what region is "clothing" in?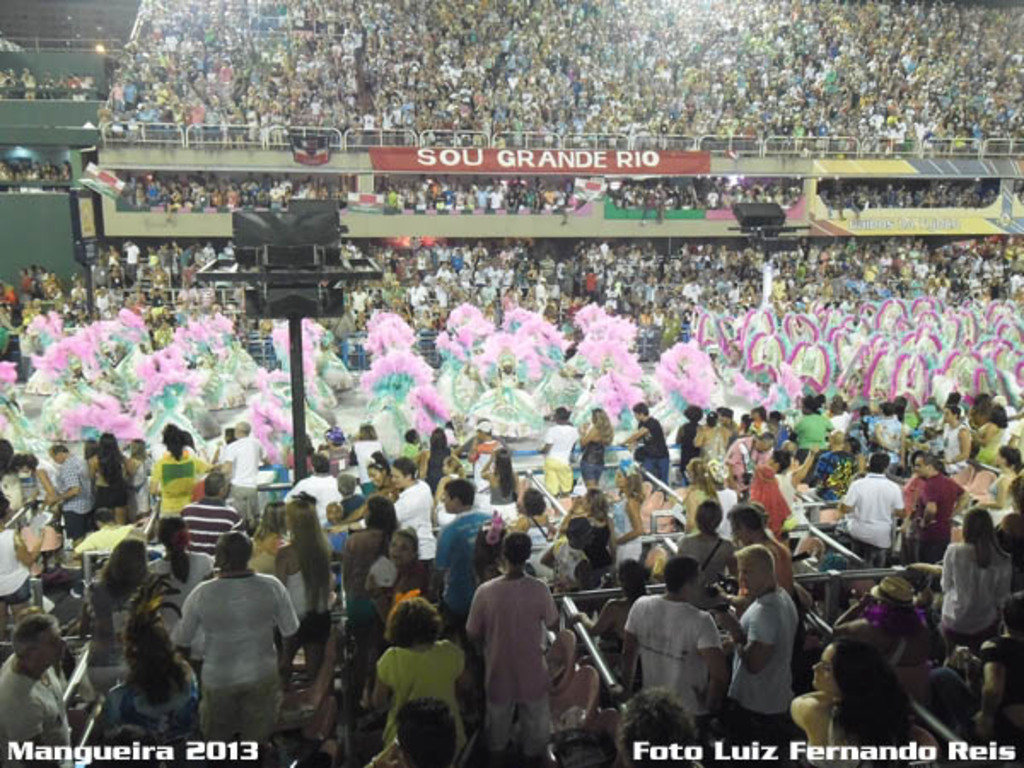
pyautogui.locateOnScreen(420, 451, 449, 495).
